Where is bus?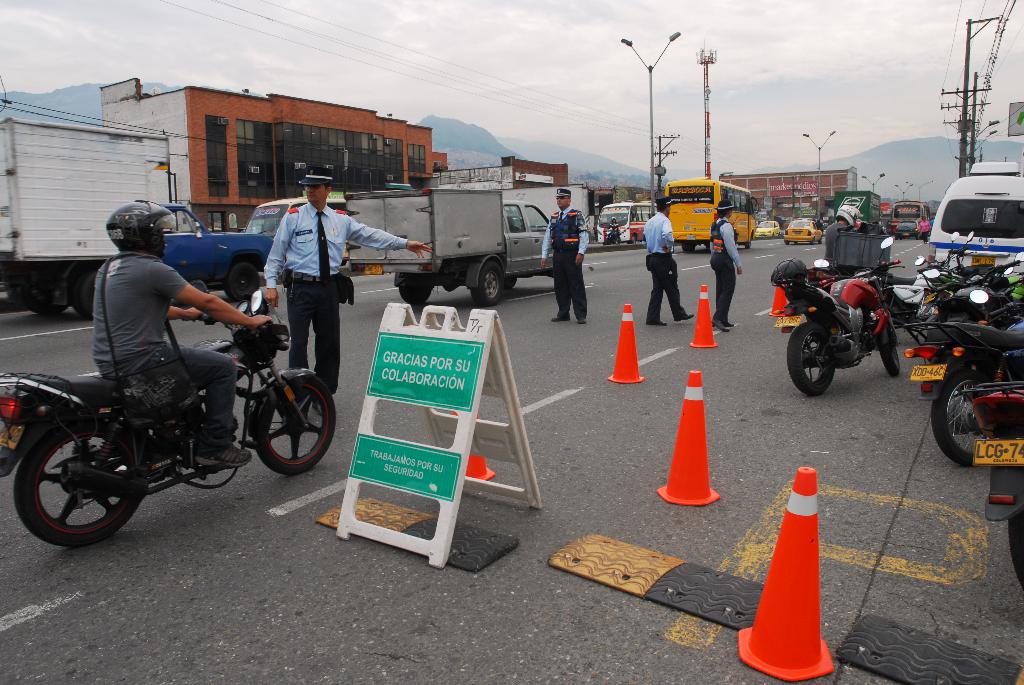
<region>596, 200, 660, 245</region>.
